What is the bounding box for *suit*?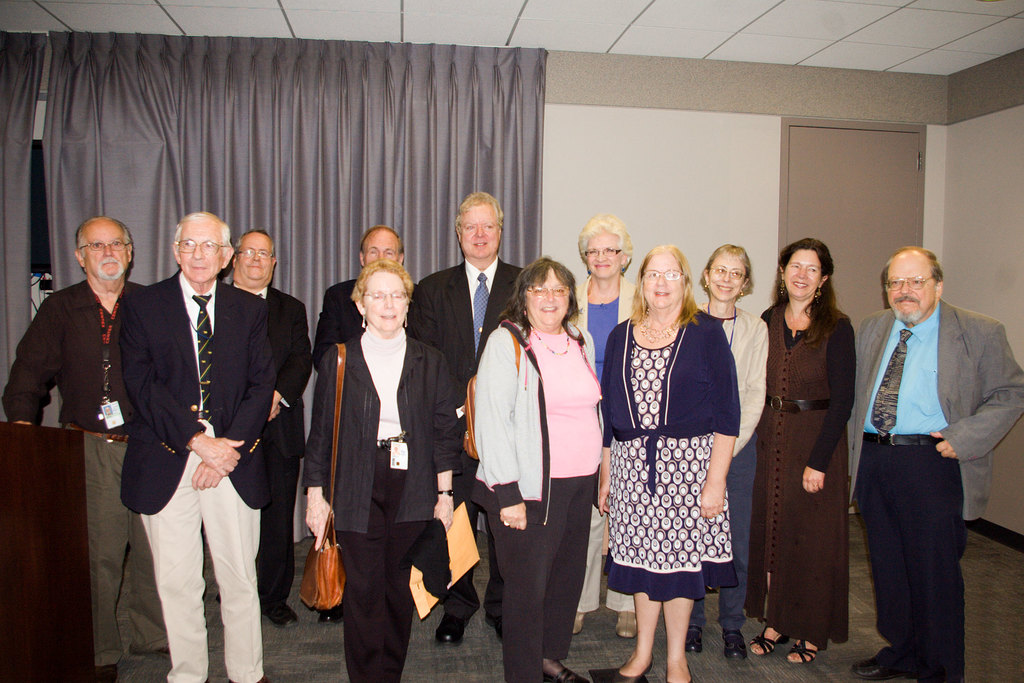
{"left": 229, "top": 283, "right": 310, "bottom": 611}.
